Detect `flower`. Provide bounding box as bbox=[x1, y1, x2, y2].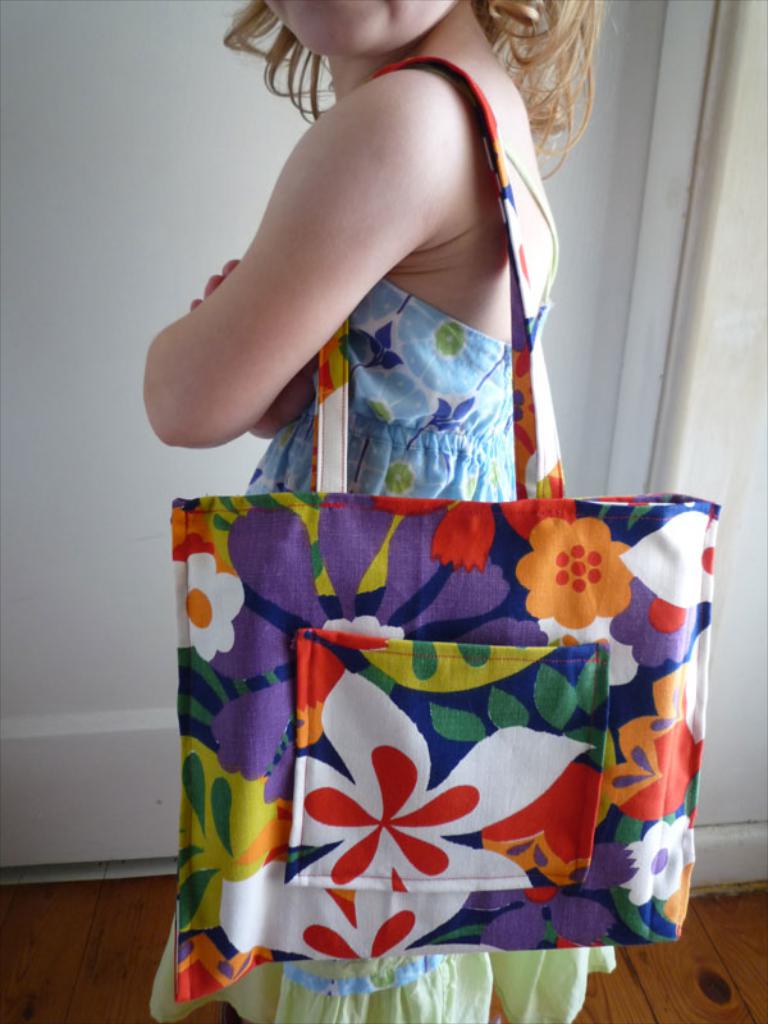
bbox=[518, 517, 631, 626].
